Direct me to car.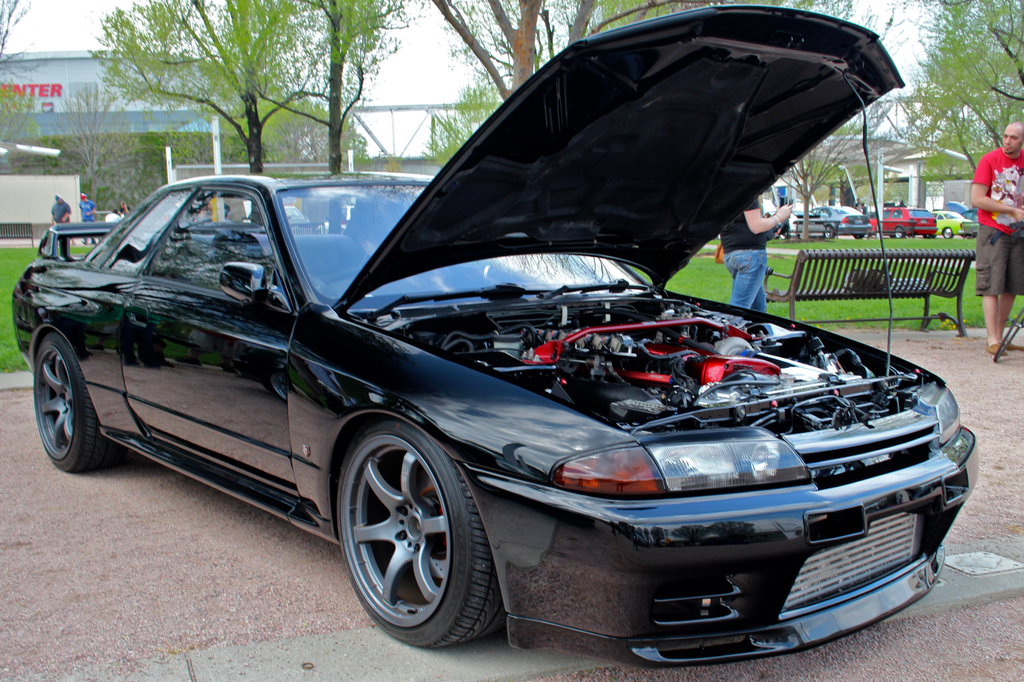
Direction: detection(285, 204, 310, 224).
